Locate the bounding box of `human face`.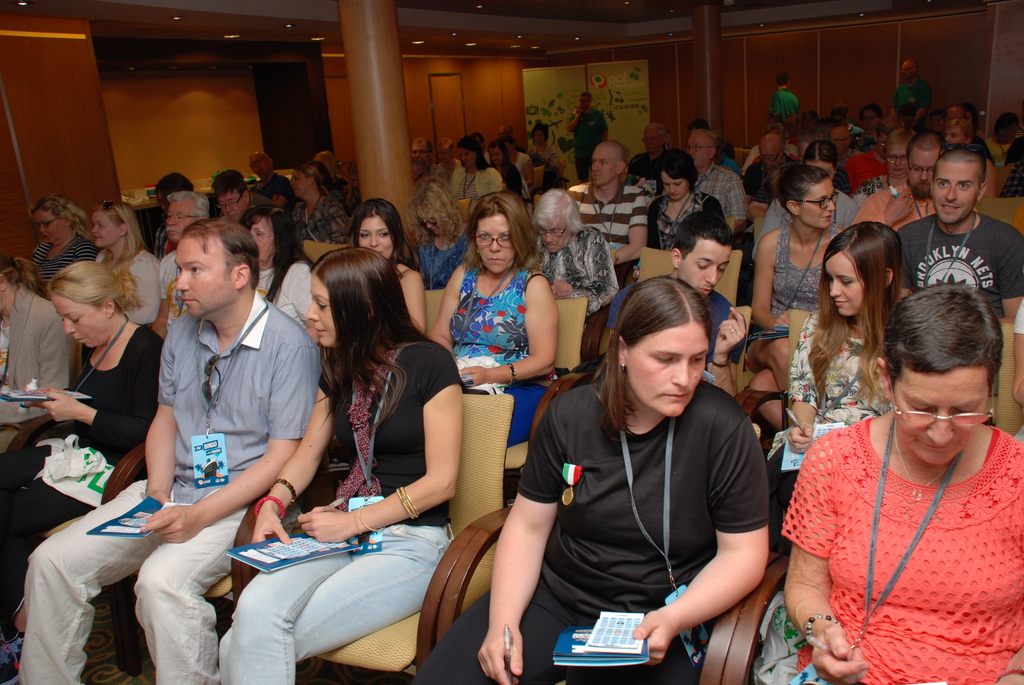
Bounding box: box(460, 148, 476, 166).
